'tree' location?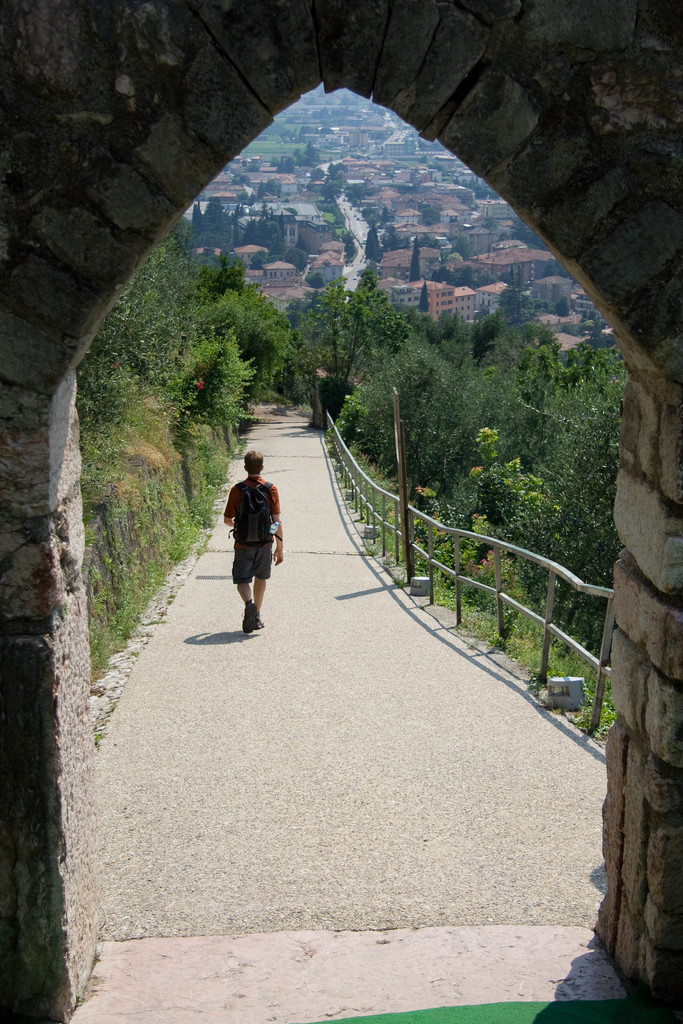
locate(302, 140, 317, 161)
